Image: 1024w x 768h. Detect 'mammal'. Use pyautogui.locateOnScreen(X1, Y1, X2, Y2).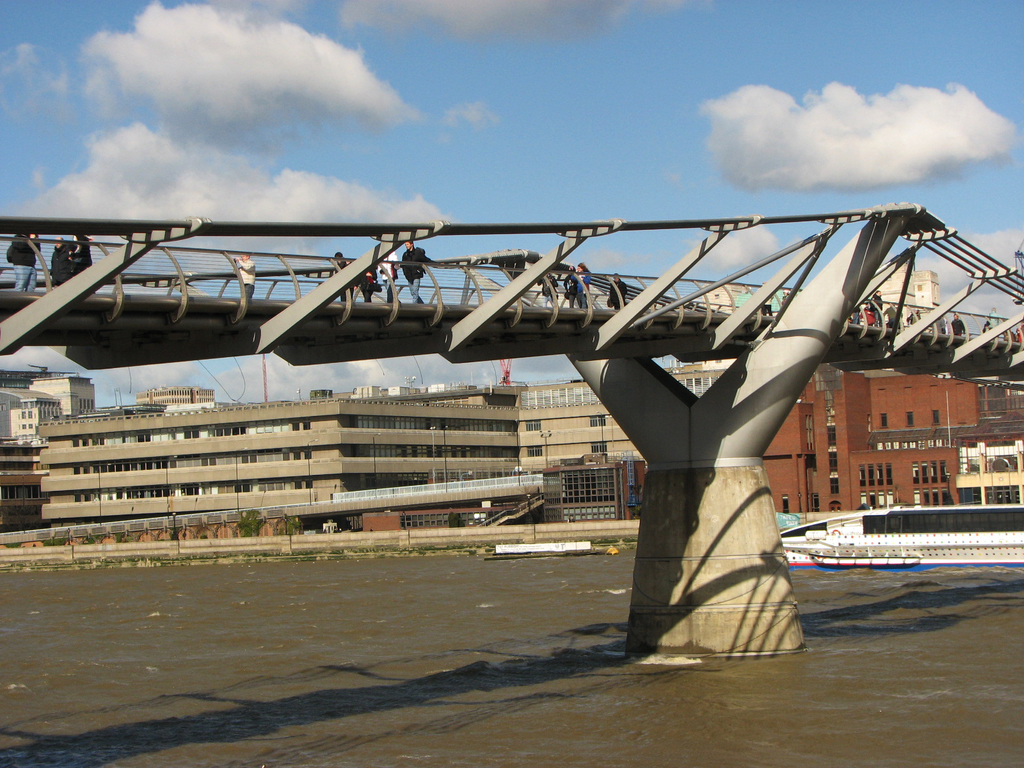
pyautogui.locateOnScreen(985, 307, 1000, 330).
